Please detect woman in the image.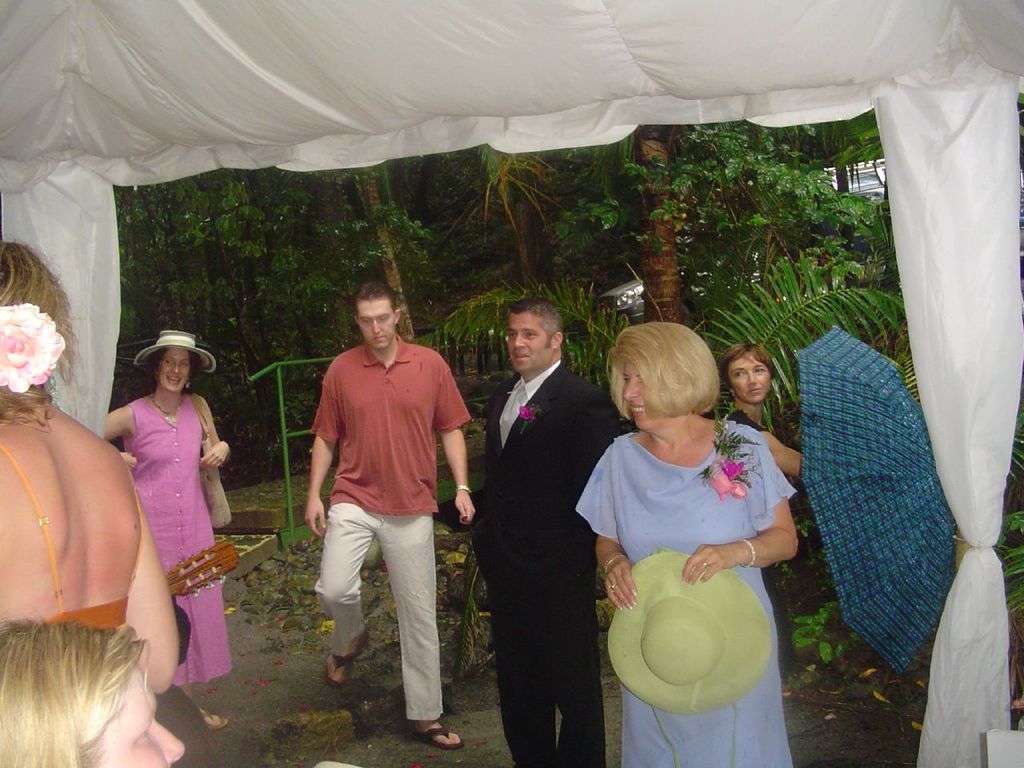
576, 322, 798, 767.
